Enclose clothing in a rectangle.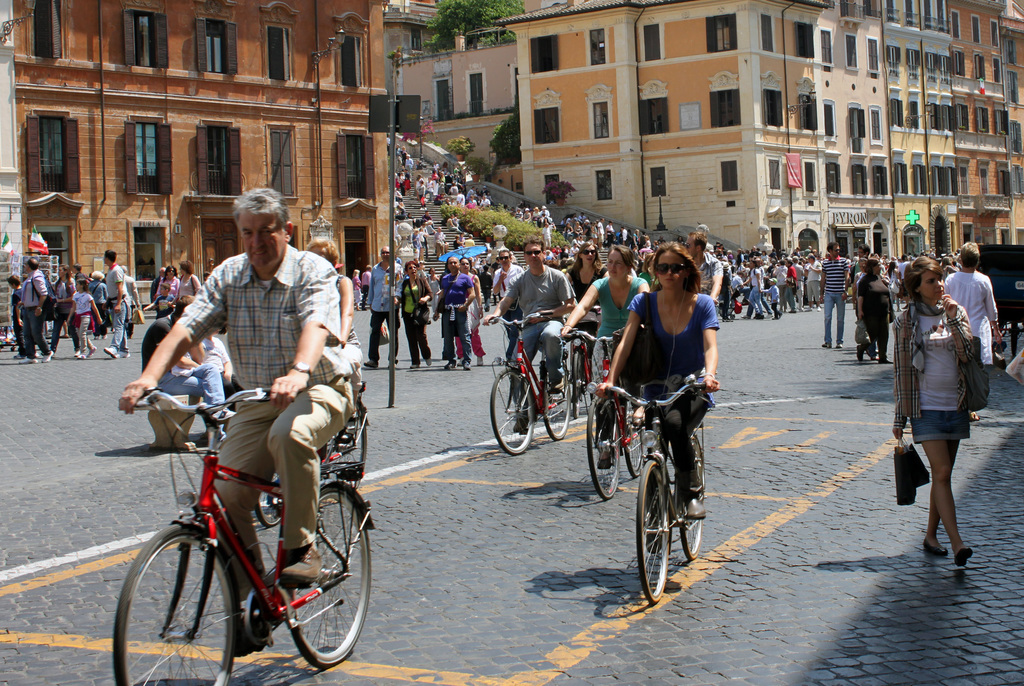
x1=508 y1=330 x2=574 y2=410.
